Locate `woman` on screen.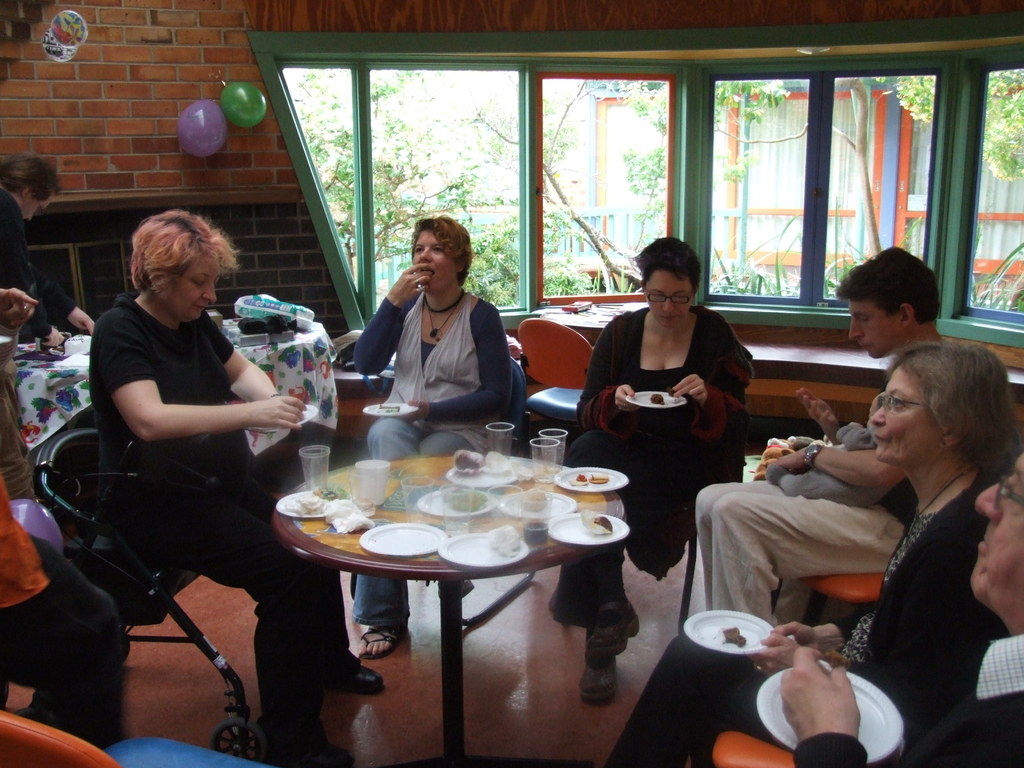
On screen at box=[609, 345, 1022, 767].
